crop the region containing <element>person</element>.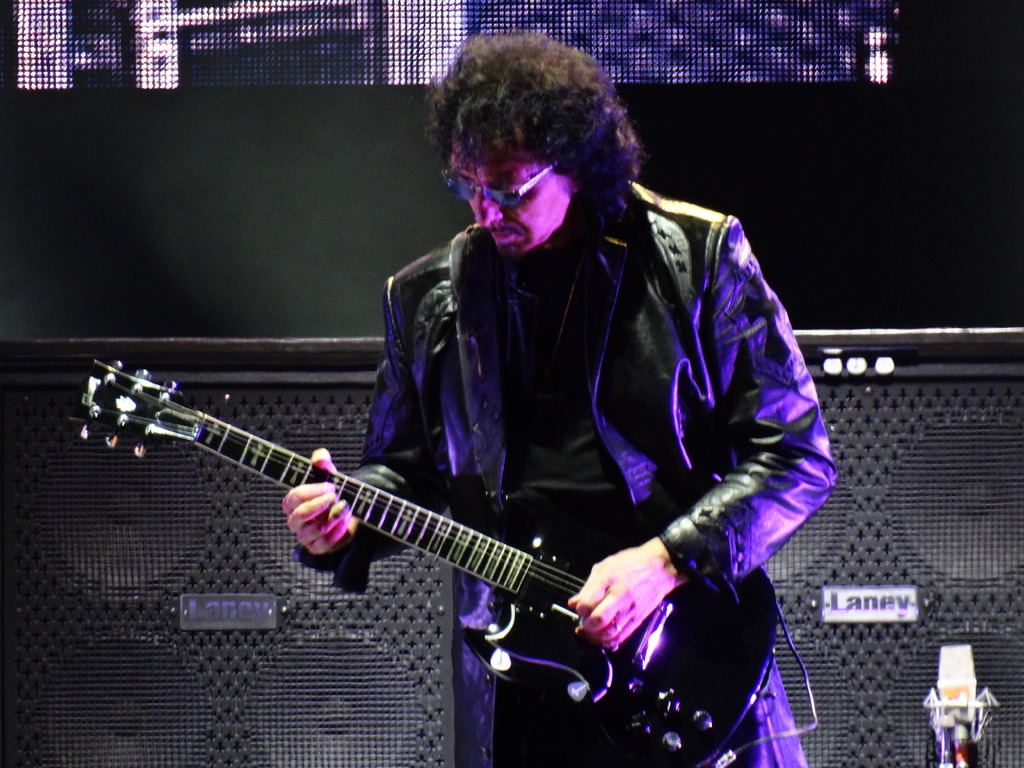
Crop region: box=[282, 33, 836, 767].
